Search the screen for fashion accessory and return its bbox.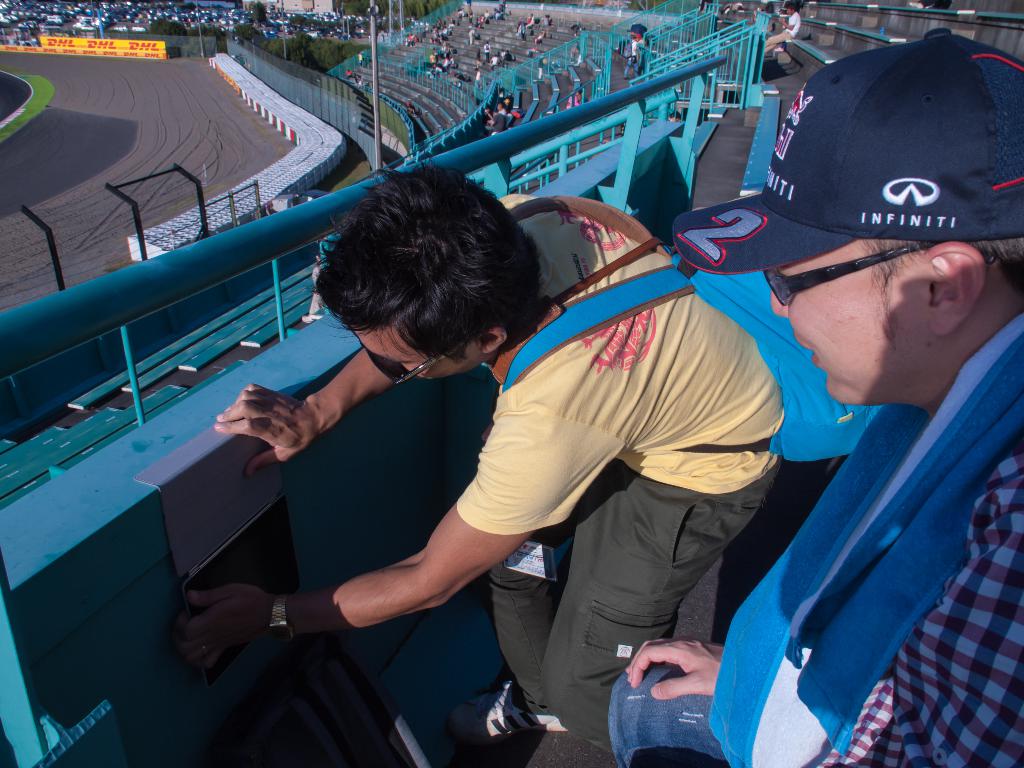
Found: (448,675,559,748).
